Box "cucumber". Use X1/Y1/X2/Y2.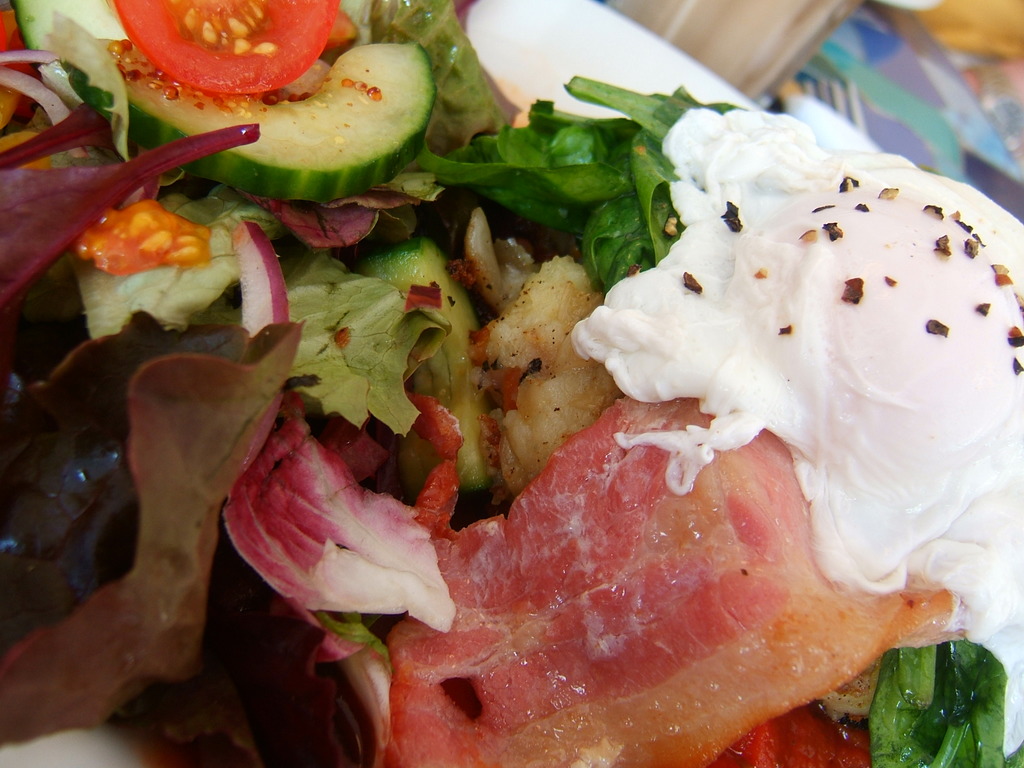
8/0/127/70.
